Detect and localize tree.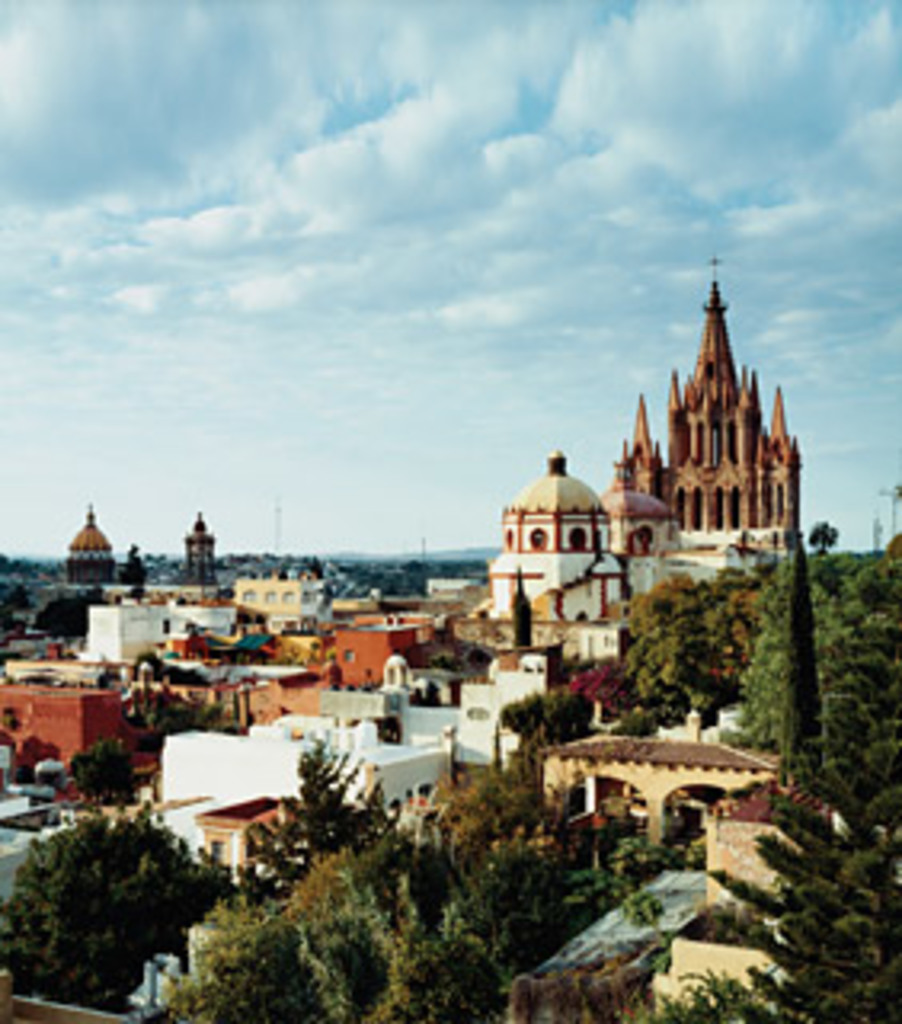
Localized at (left=496, top=675, right=598, bottom=749).
